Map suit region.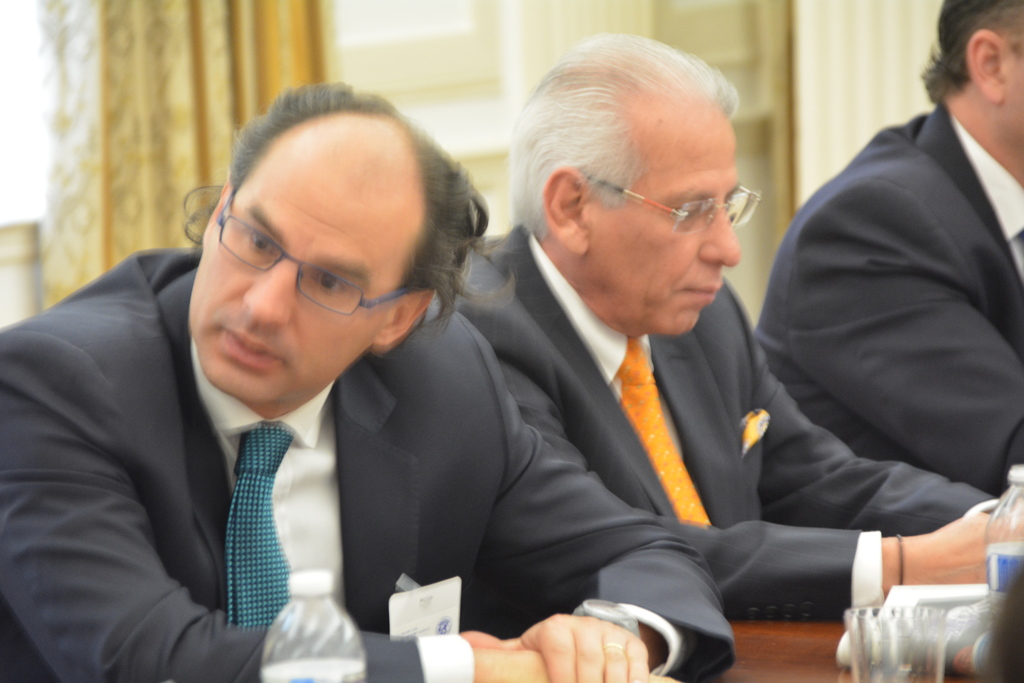
Mapped to 0 245 739 682.
